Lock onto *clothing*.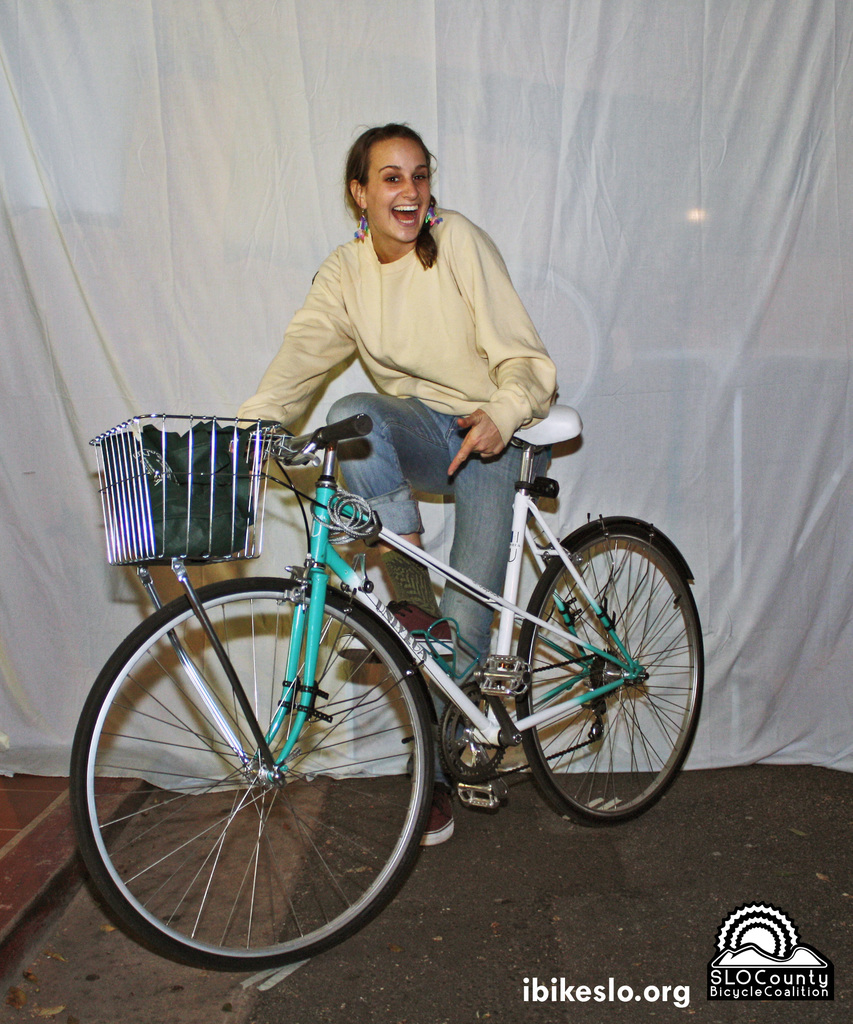
Locked: bbox=(231, 202, 555, 679).
